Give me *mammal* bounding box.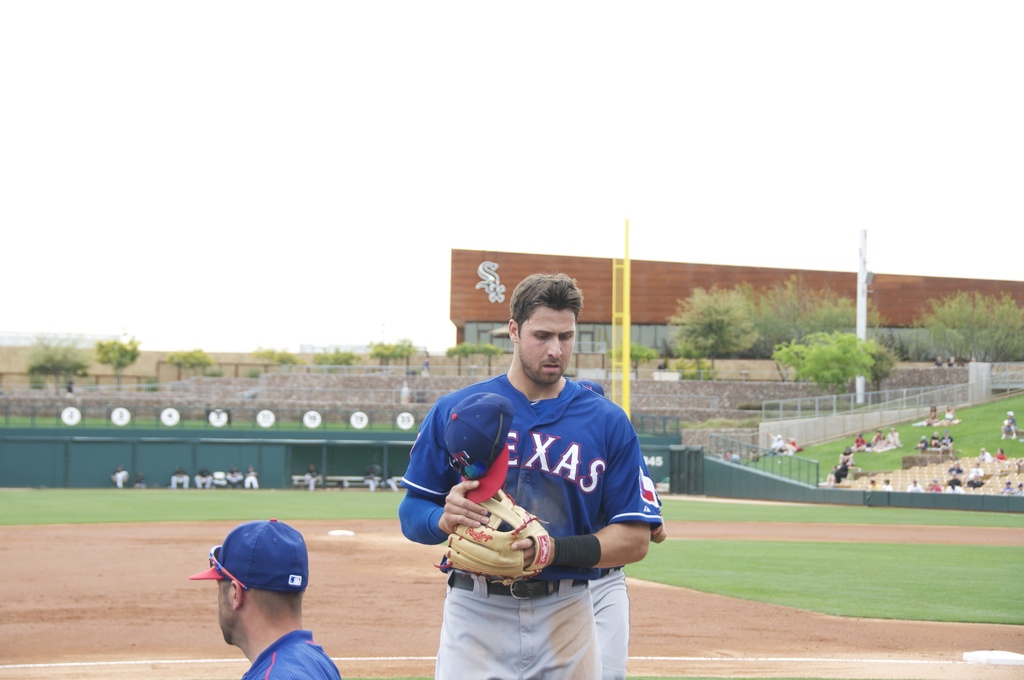
x1=1001, y1=409, x2=1018, y2=442.
